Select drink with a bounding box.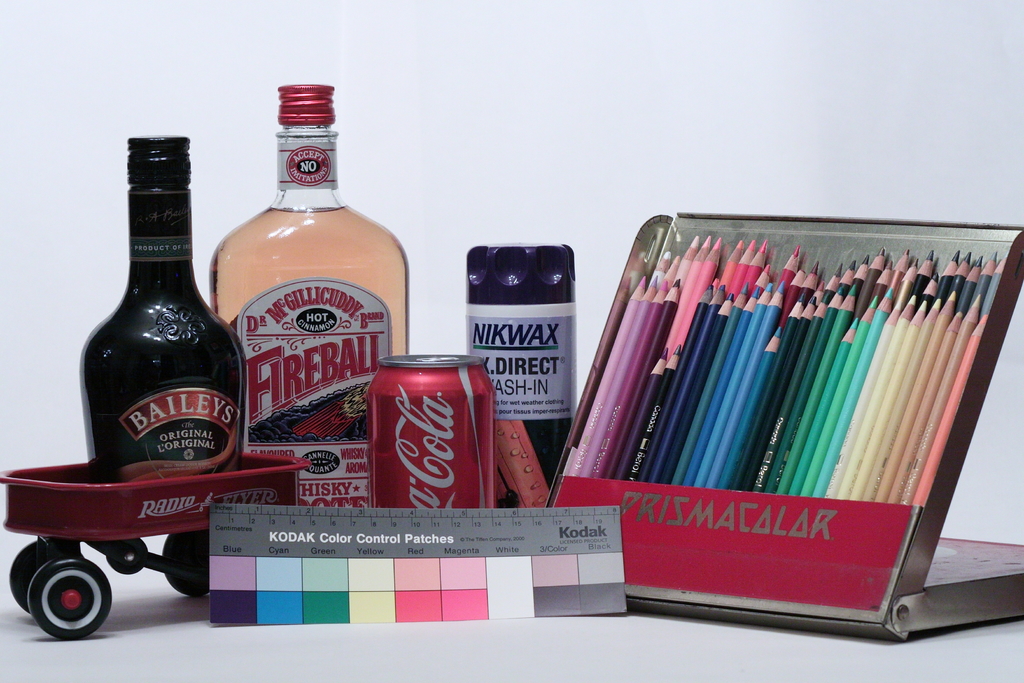
left=202, top=105, right=399, bottom=481.
